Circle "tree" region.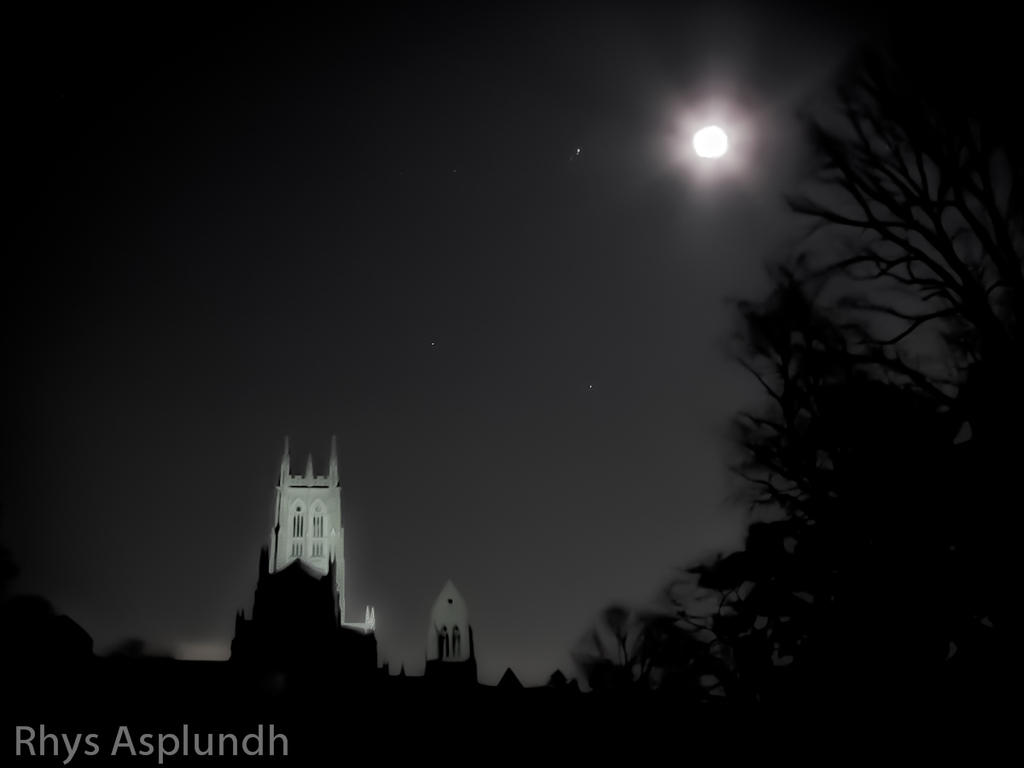
Region: <bbox>782, 49, 1022, 458</bbox>.
